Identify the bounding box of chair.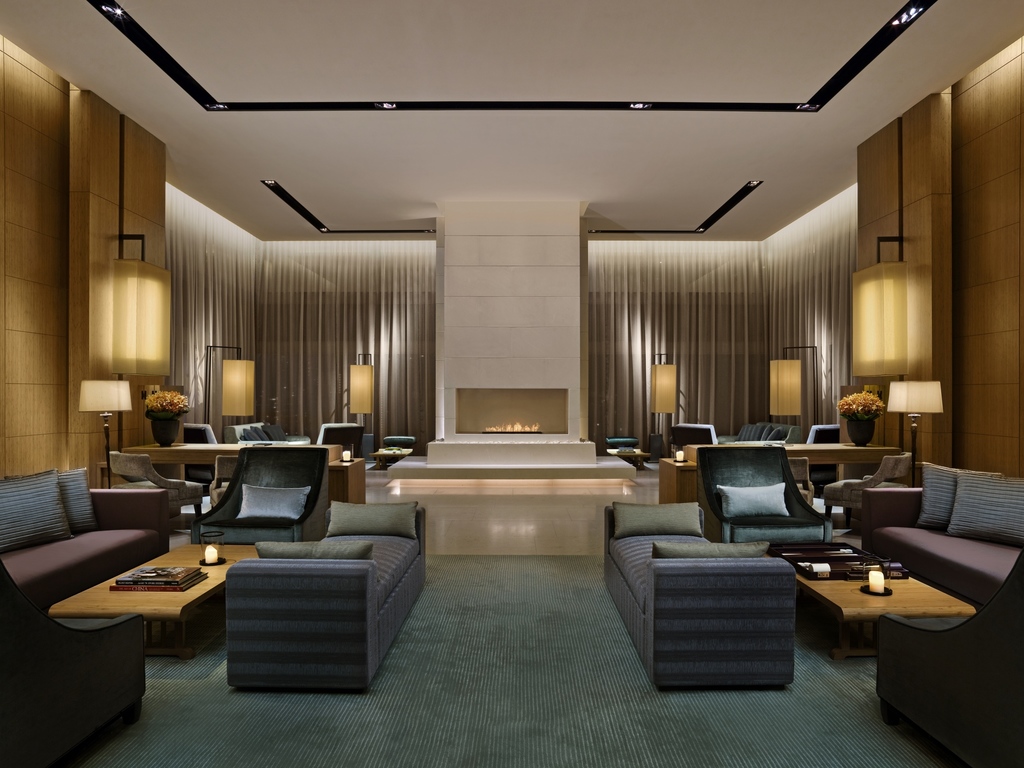
select_region(811, 425, 848, 497).
